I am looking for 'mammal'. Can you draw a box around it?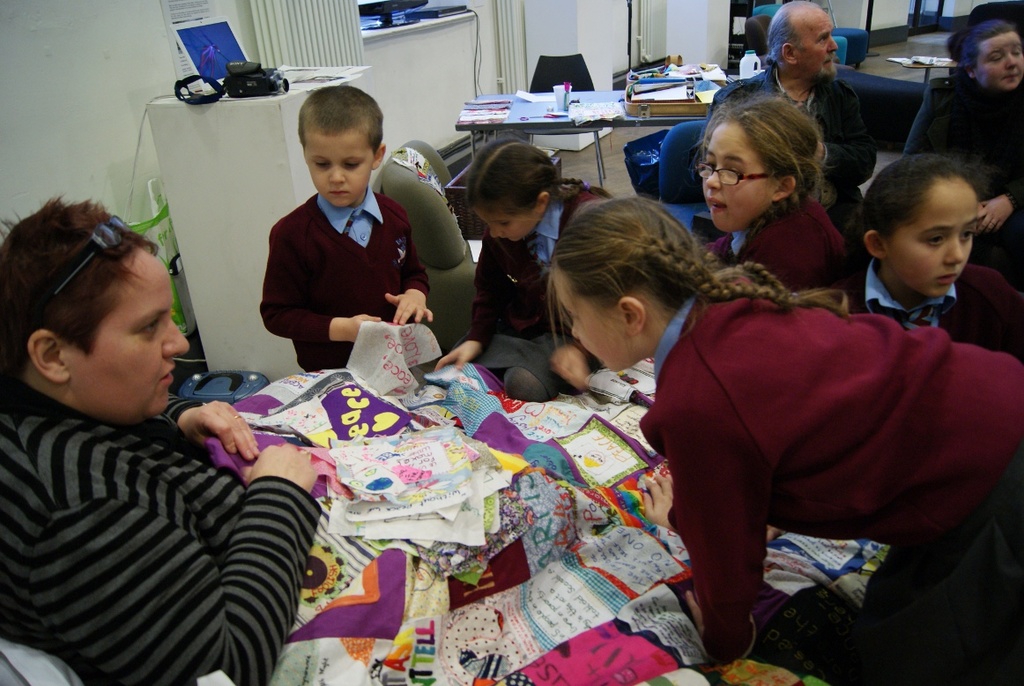
Sure, the bounding box is [left=603, top=223, right=1023, bottom=622].
